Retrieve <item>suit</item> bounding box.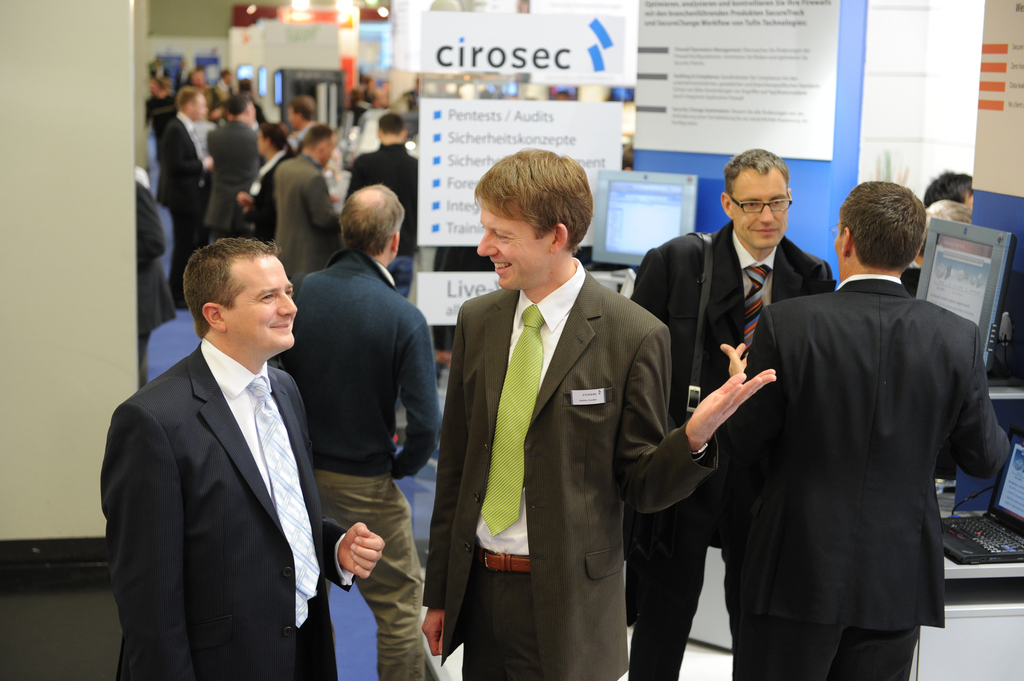
Bounding box: Rect(101, 339, 353, 680).
